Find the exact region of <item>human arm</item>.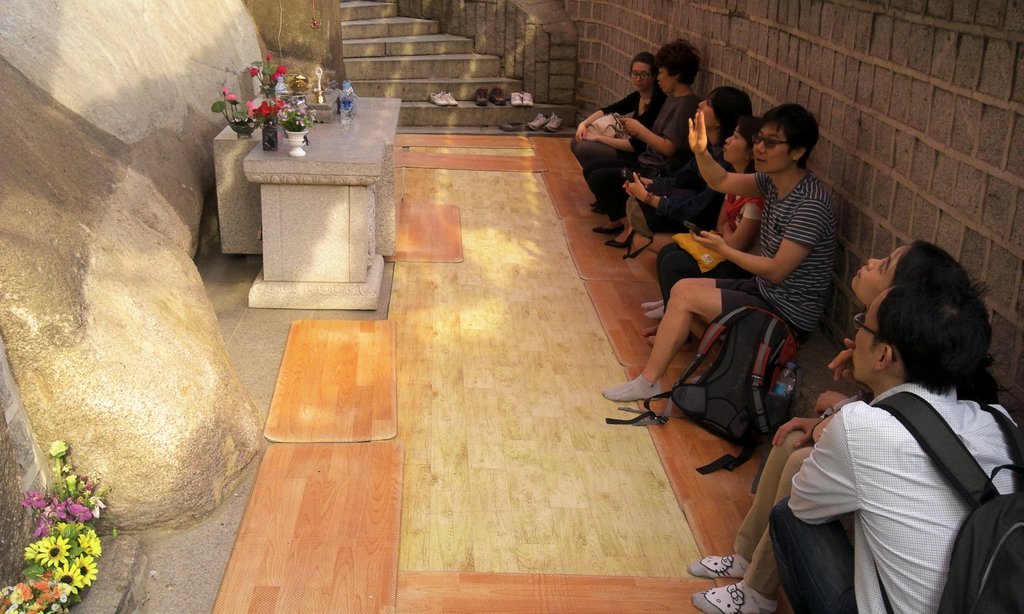
Exact region: select_region(620, 98, 700, 153).
